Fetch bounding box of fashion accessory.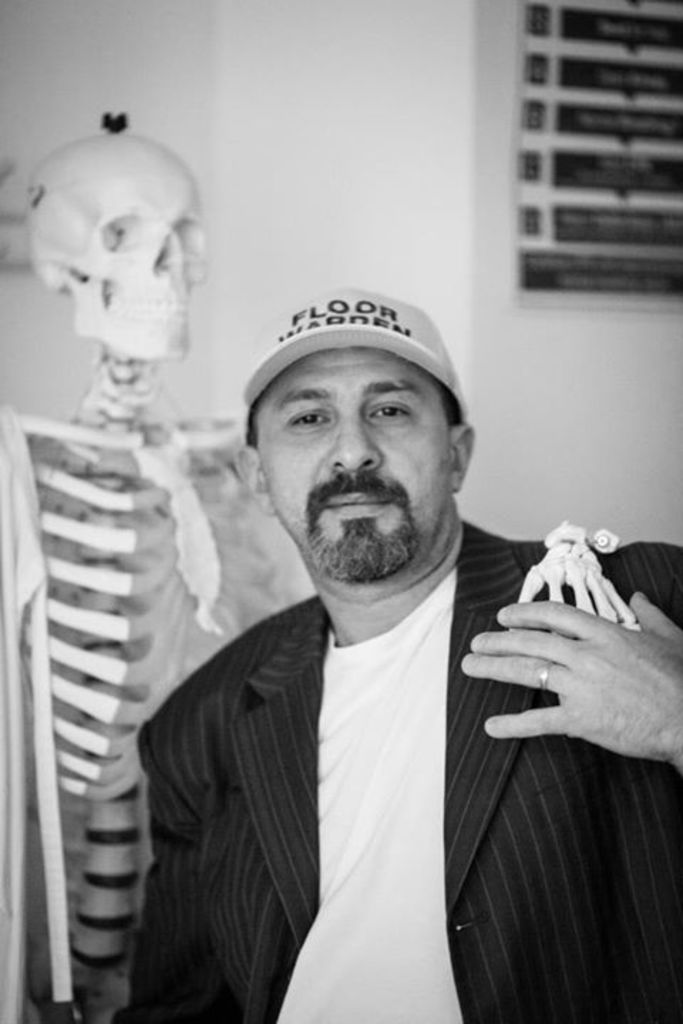
Bbox: 541,658,559,693.
